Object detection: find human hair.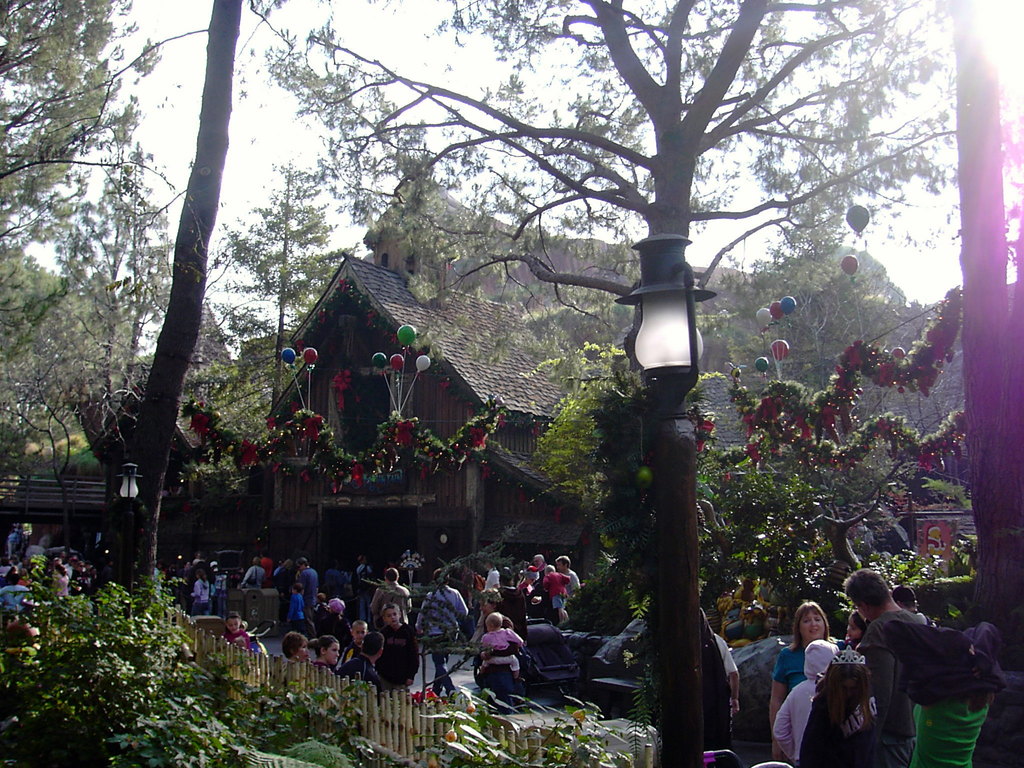
Rect(844, 569, 890, 605).
